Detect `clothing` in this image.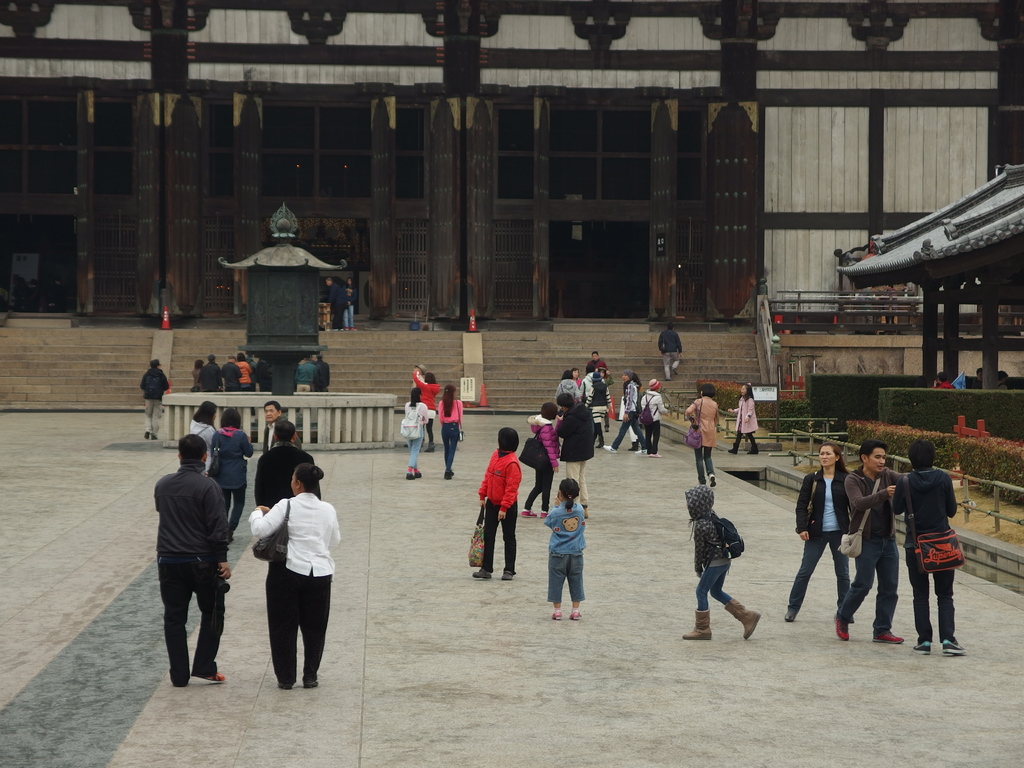
Detection: <region>250, 356, 274, 395</region>.
